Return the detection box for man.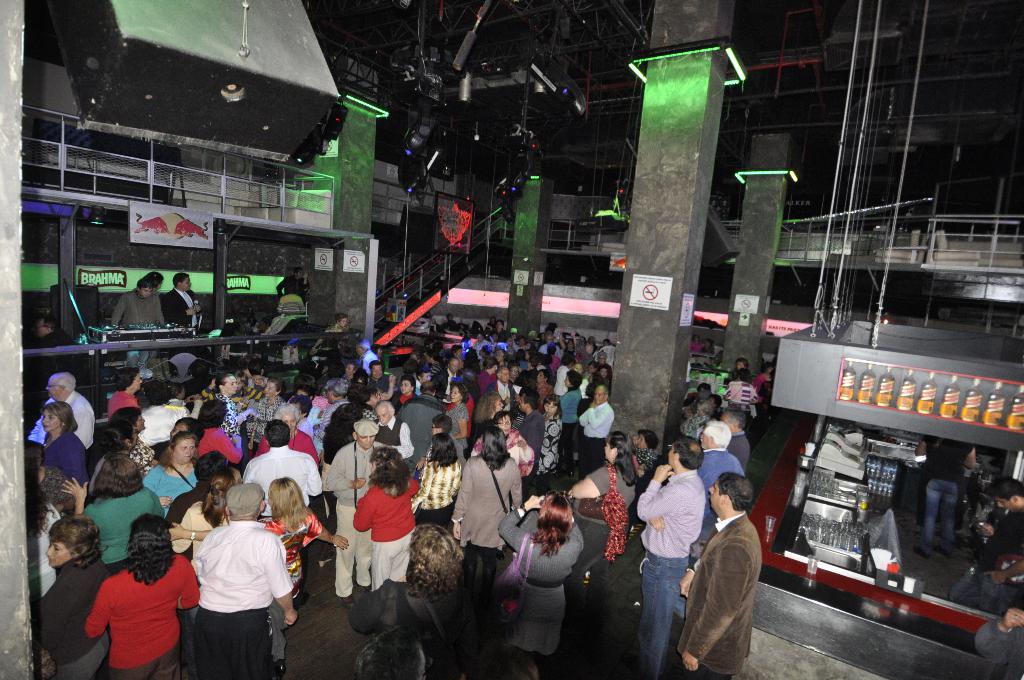
715:407:751:465.
